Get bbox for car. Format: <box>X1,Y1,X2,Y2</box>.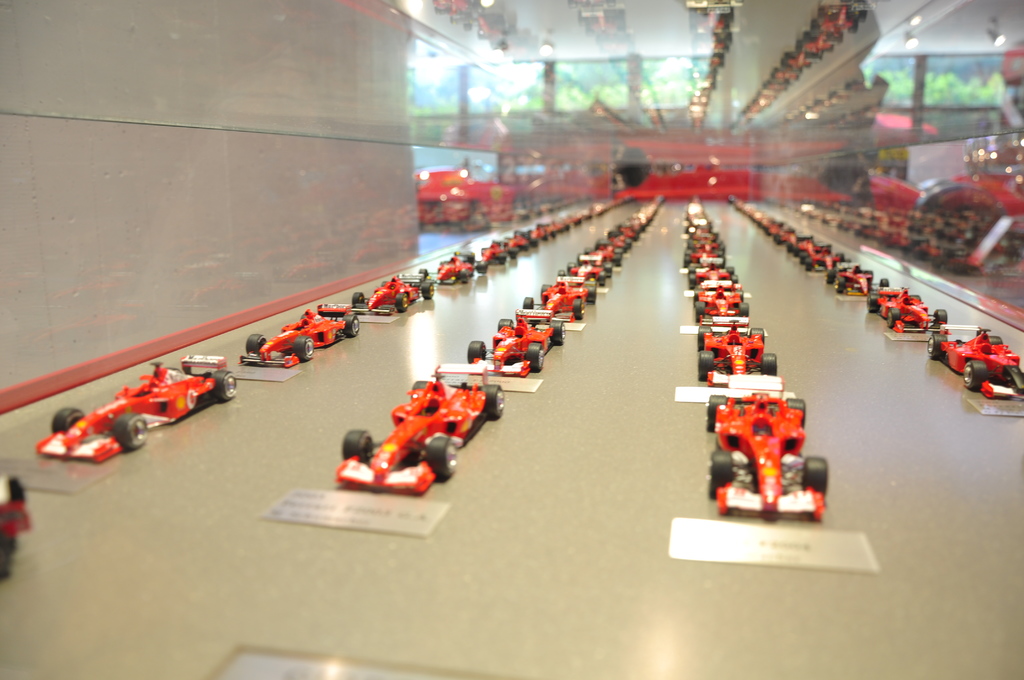
<box>708,394,828,522</box>.
